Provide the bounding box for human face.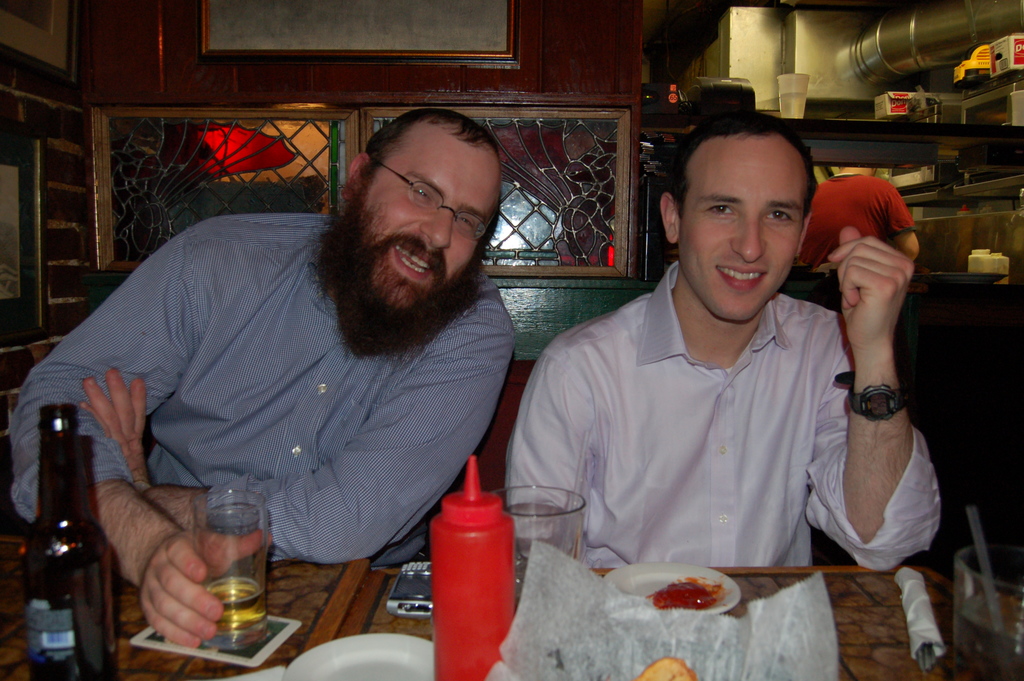
region(681, 136, 802, 325).
